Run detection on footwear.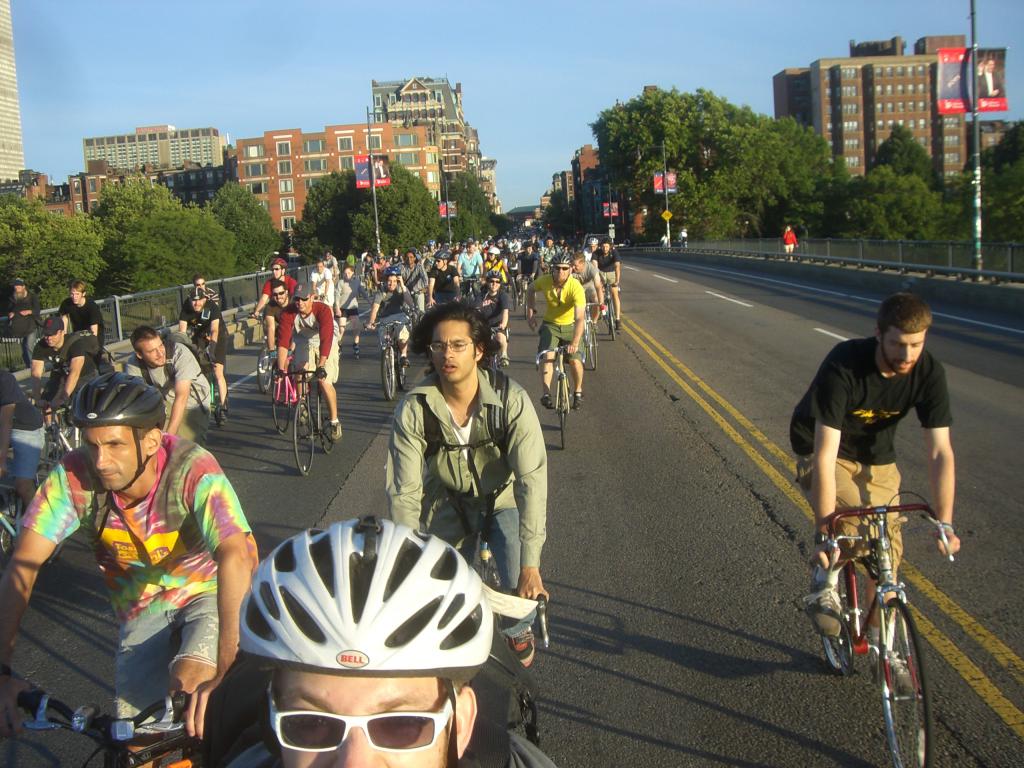
Result: region(871, 650, 917, 703).
